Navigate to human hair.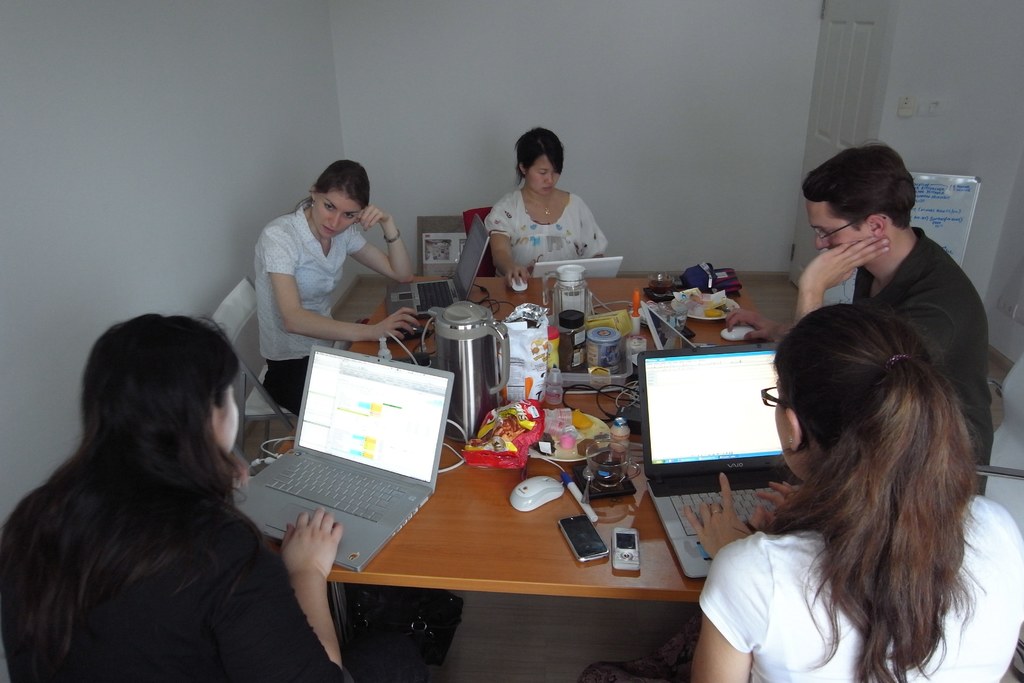
Navigation target: bbox=[514, 126, 565, 188].
